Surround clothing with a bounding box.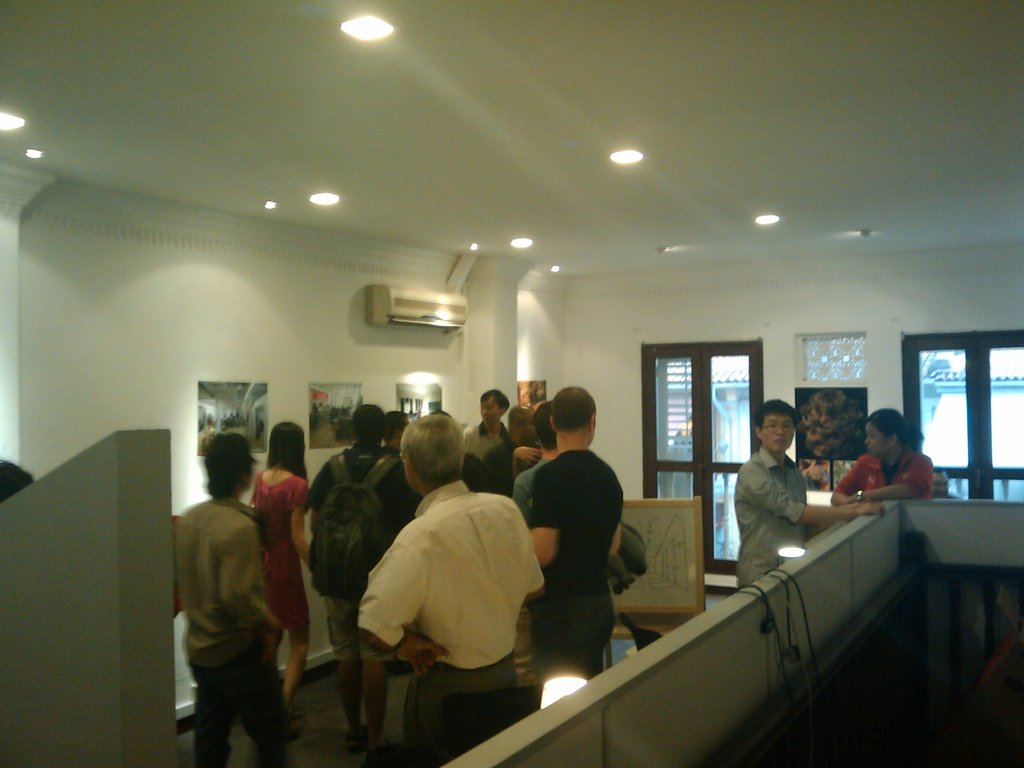
box=[255, 476, 309, 641].
